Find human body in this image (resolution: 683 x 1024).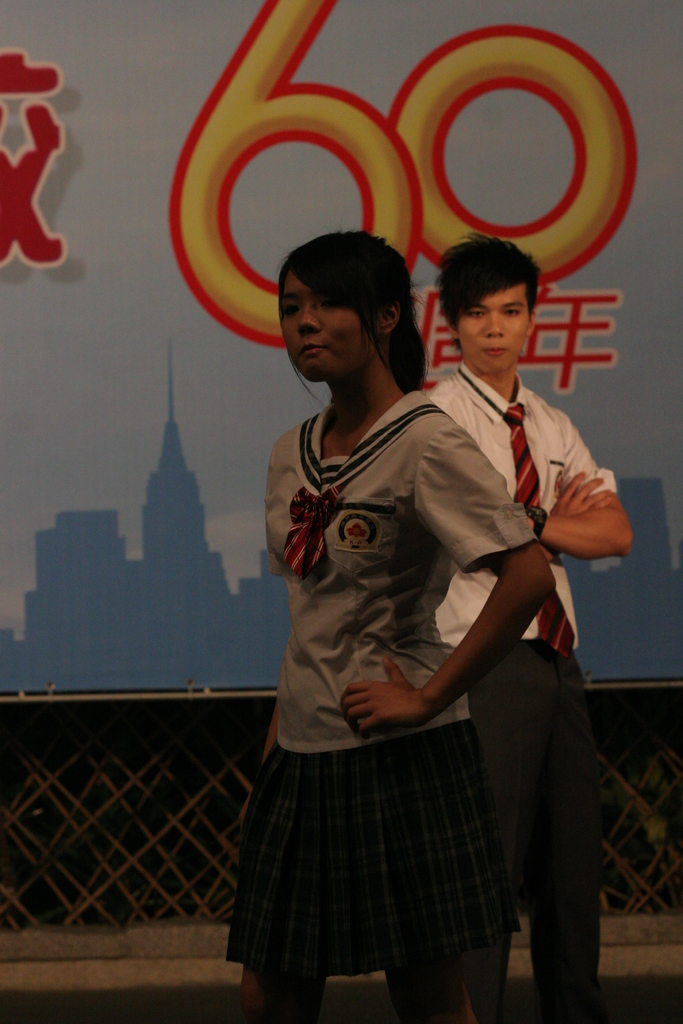
bbox(423, 234, 637, 1023).
